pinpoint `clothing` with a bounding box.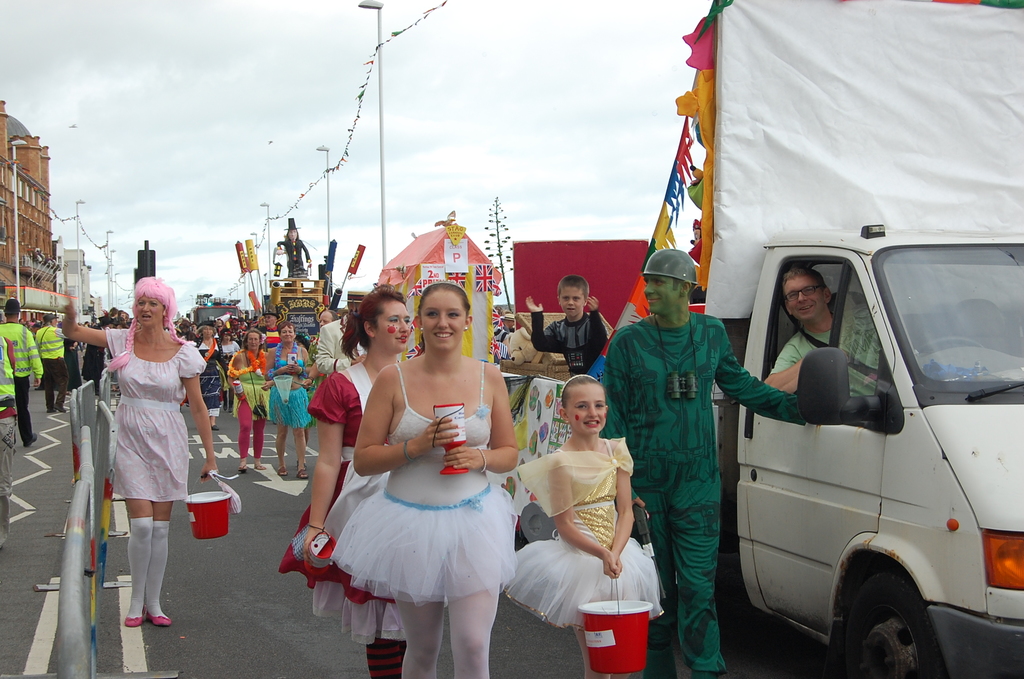
<bbox>100, 327, 202, 498</bbox>.
